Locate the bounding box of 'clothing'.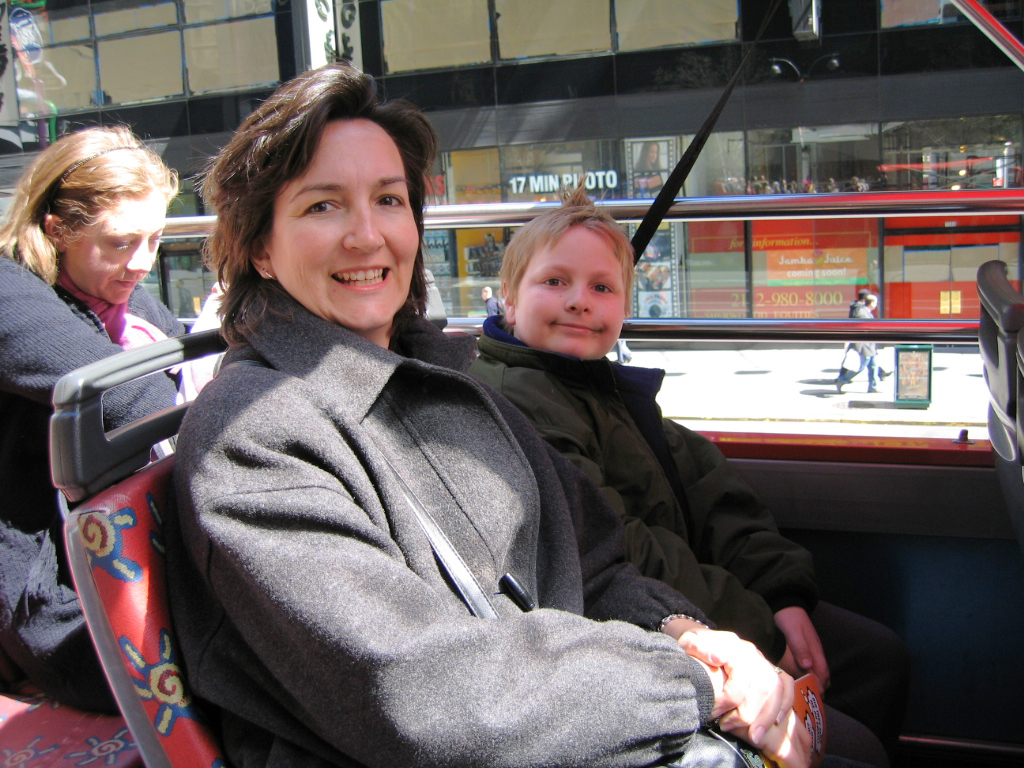
Bounding box: bbox(0, 244, 189, 718).
